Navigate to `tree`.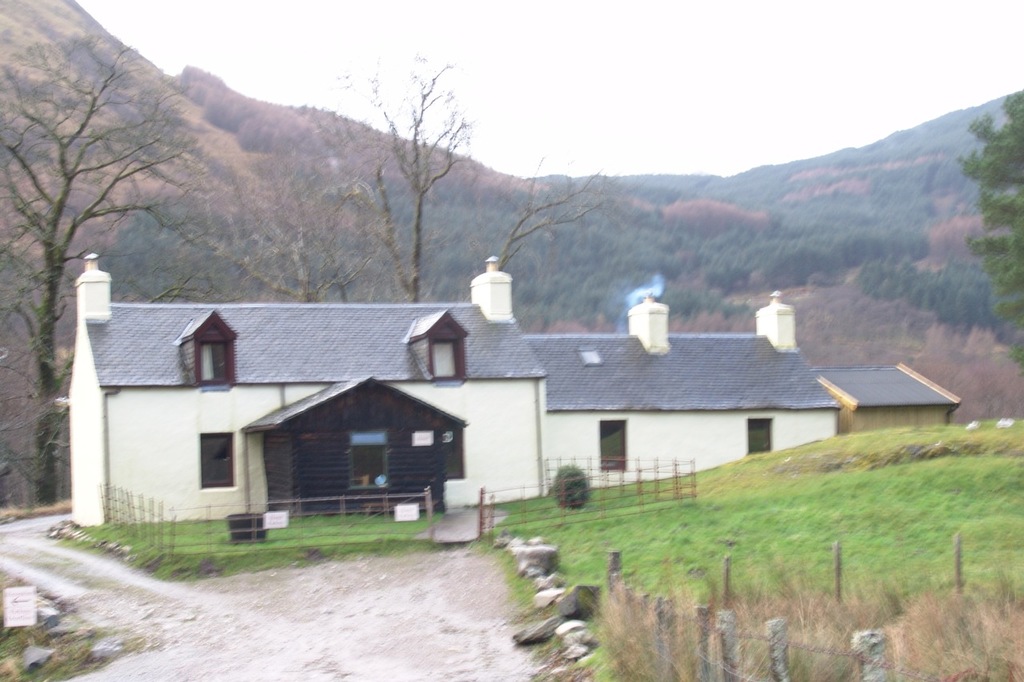
Navigation target: <bbox>487, 156, 623, 305</bbox>.
